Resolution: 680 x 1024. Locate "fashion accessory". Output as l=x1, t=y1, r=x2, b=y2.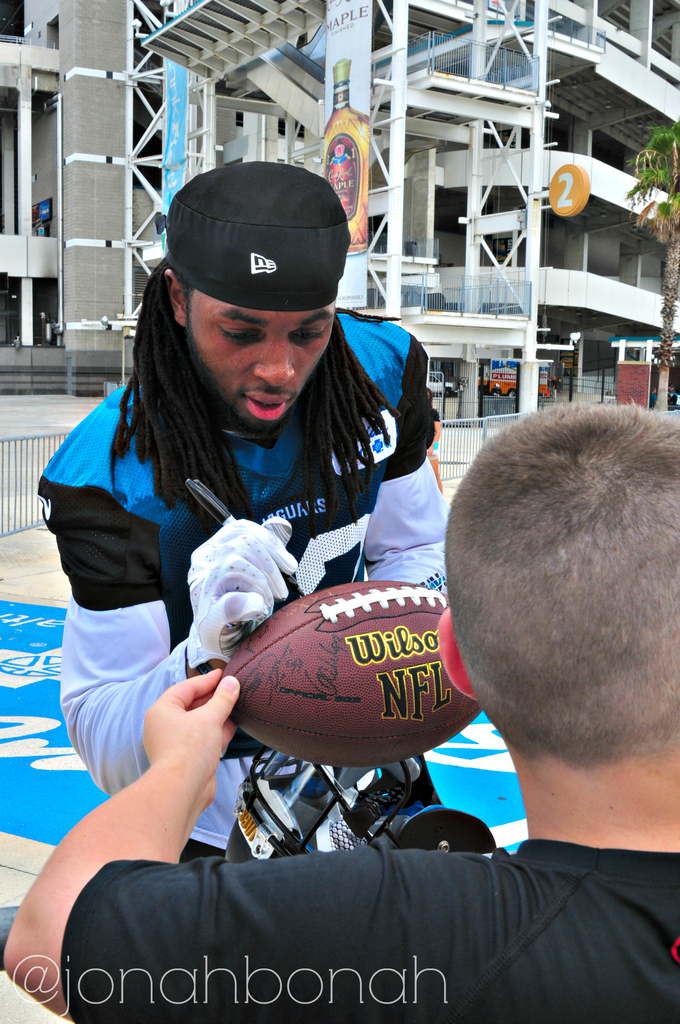
l=166, t=157, r=352, b=312.
